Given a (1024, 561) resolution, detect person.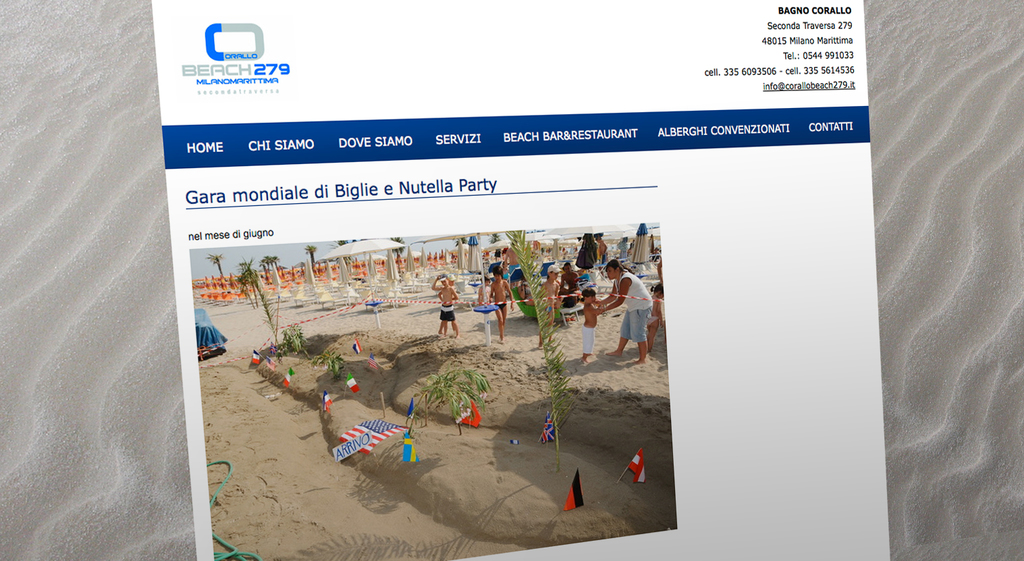
(x1=587, y1=257, x2=656, y2=365).
